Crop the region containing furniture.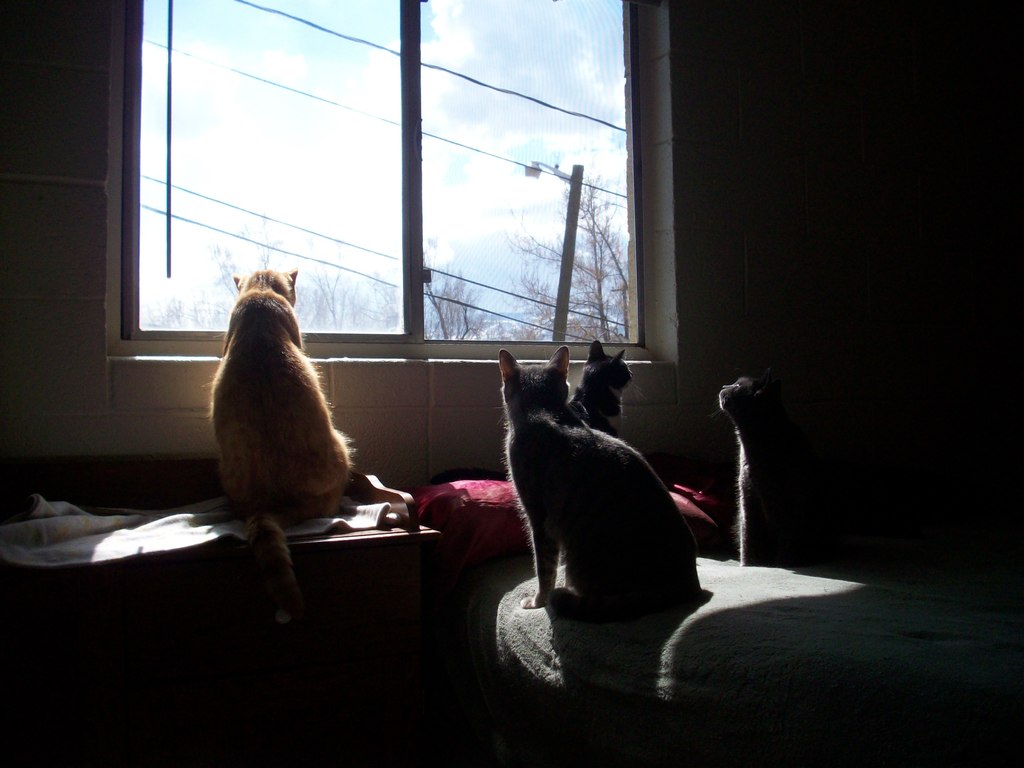
Crop region: (489,552,1023,751).
